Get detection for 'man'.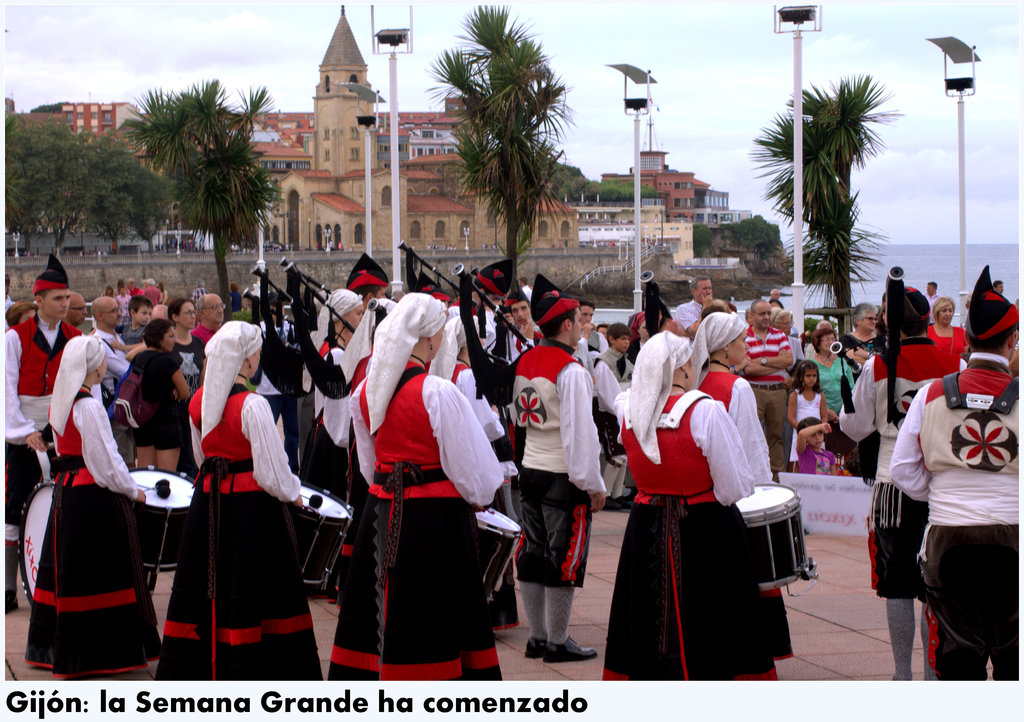
Detection: bbox=(350, 252, 387, 311).
